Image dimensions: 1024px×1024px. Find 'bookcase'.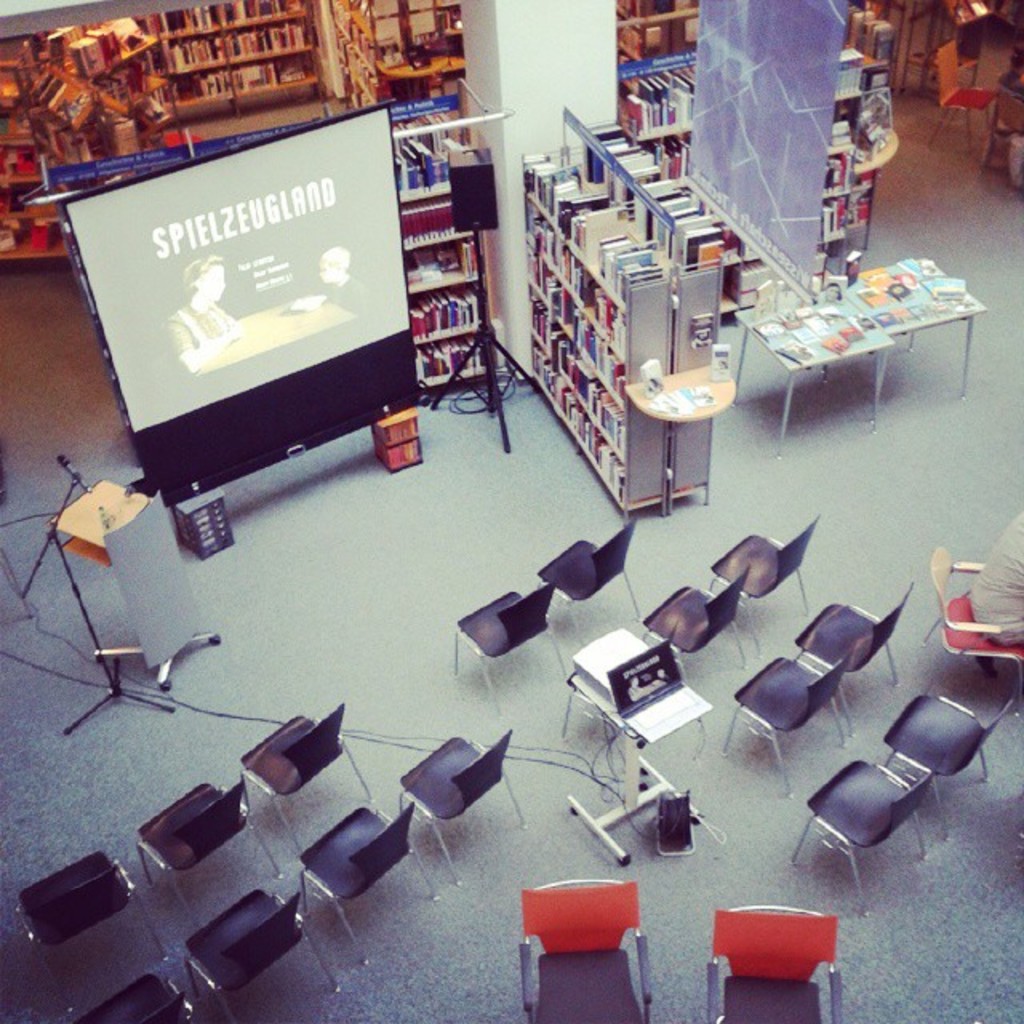
[left=518, top=158, right=677, bottom=518].
